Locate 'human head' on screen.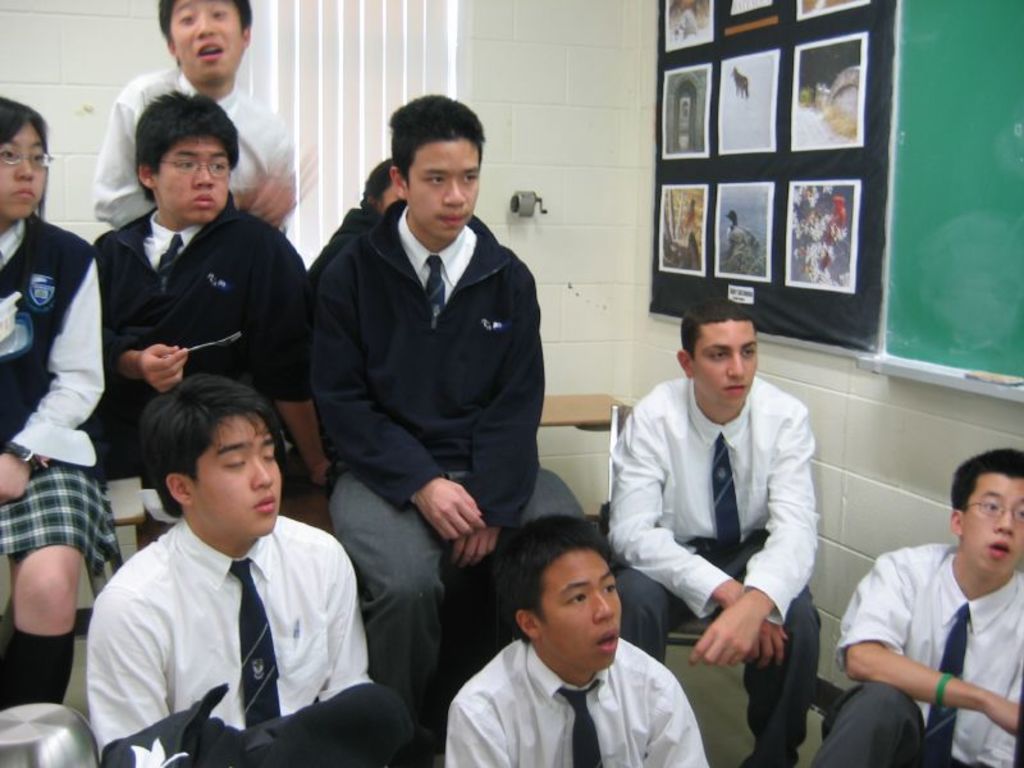
On screen at select_region(387, 93, 481, 241).
